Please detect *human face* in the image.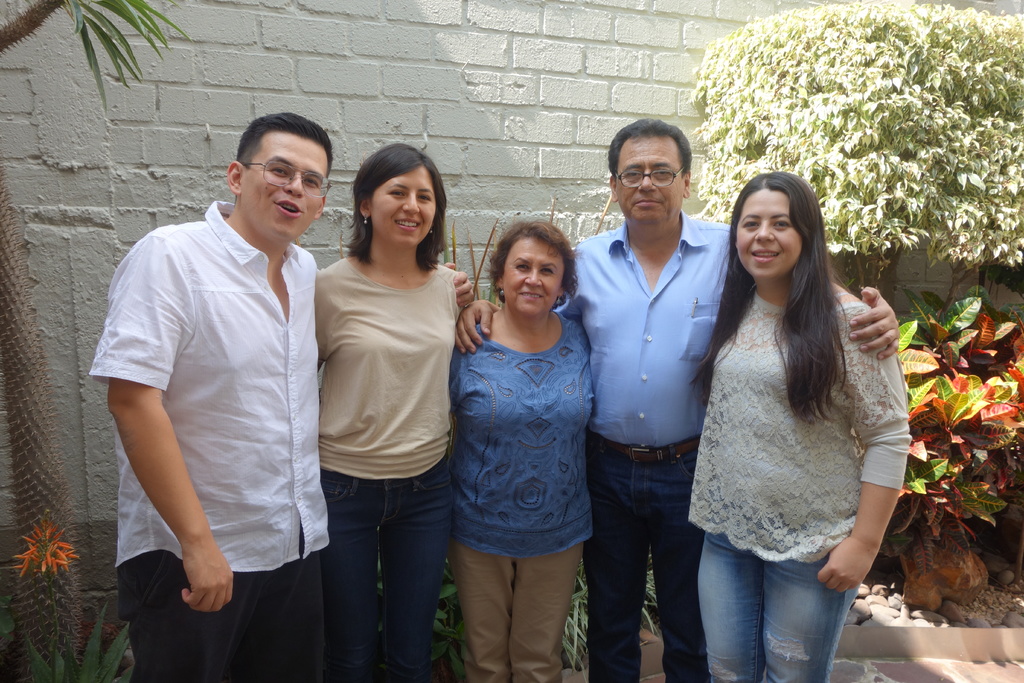
detection(737, 191, 801, 280).
